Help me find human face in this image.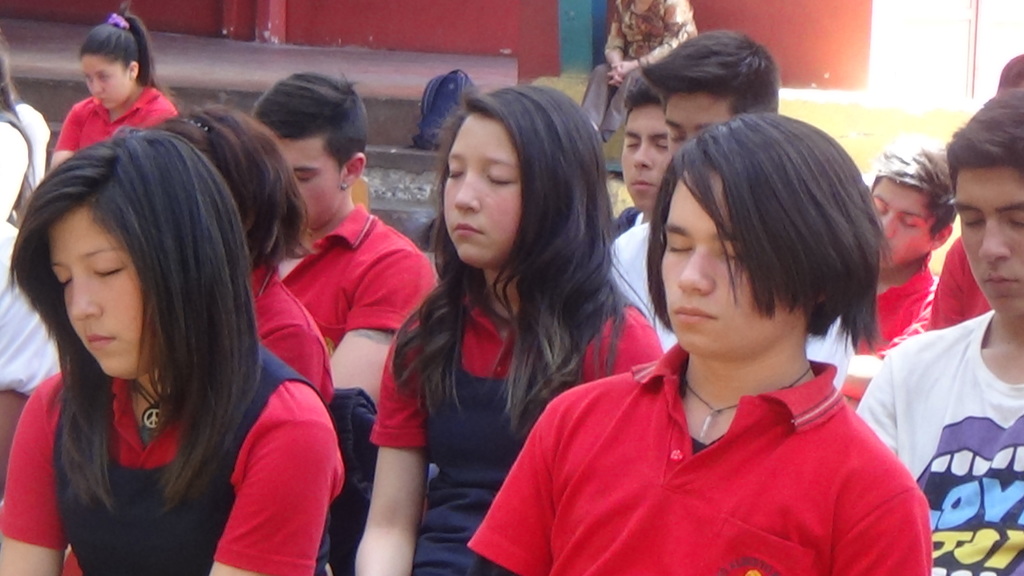
Found it: box=[82, 56, 129, 108].
